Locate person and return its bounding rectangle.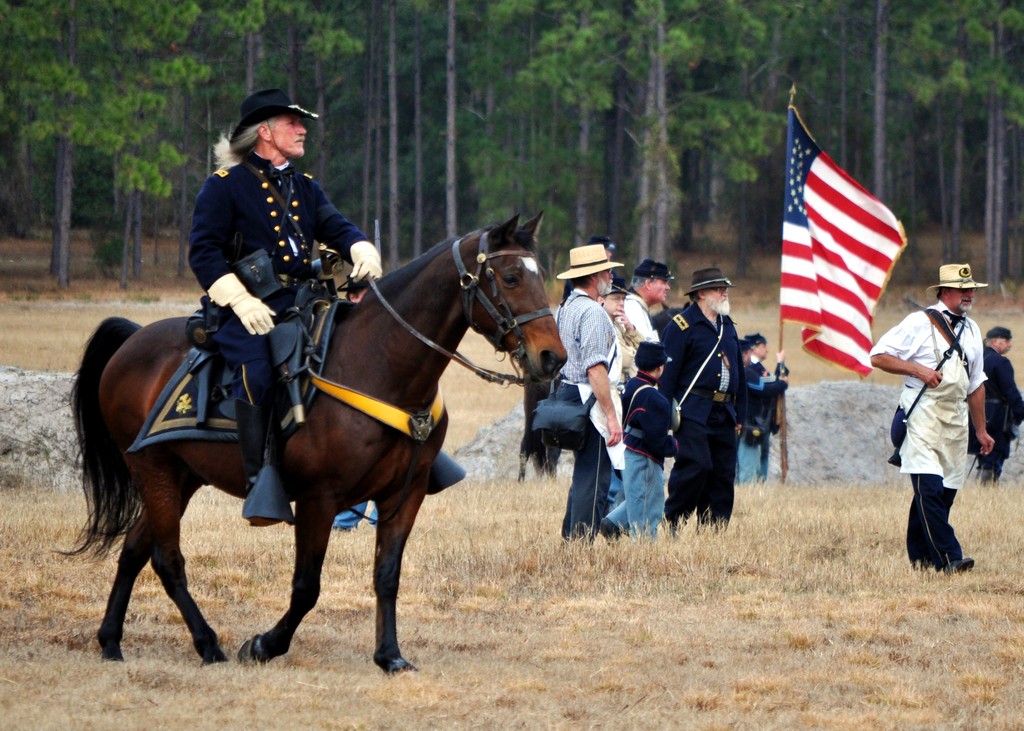
(735, 325, 783, 487).
